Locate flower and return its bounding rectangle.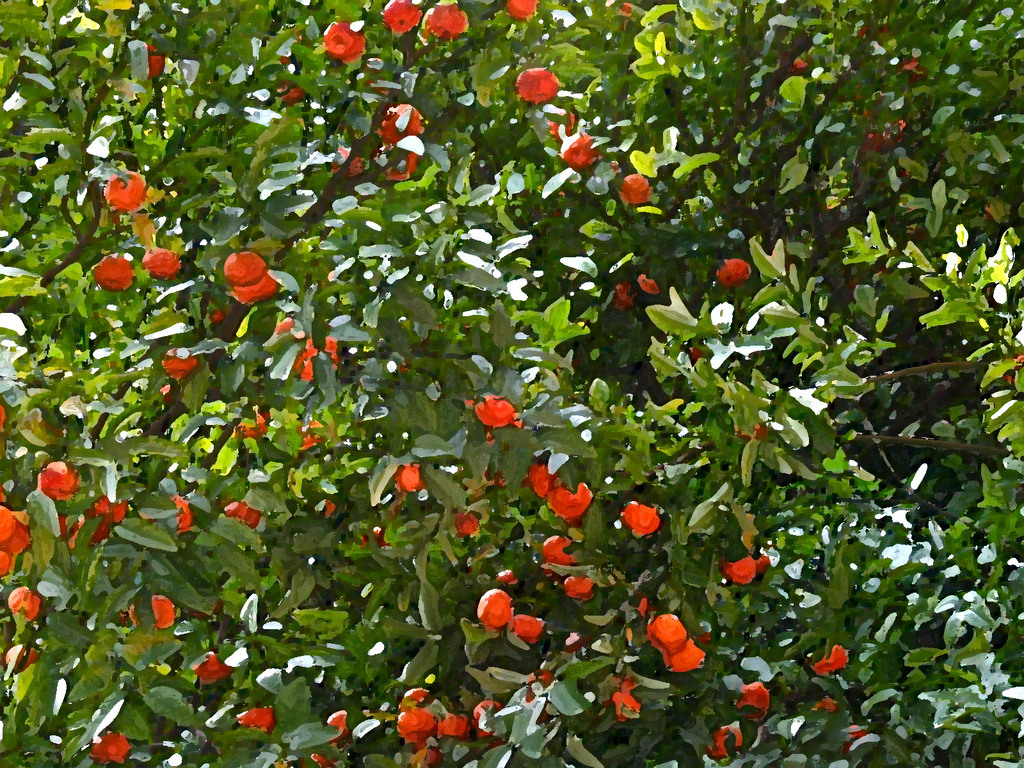
902 59 926 68.
